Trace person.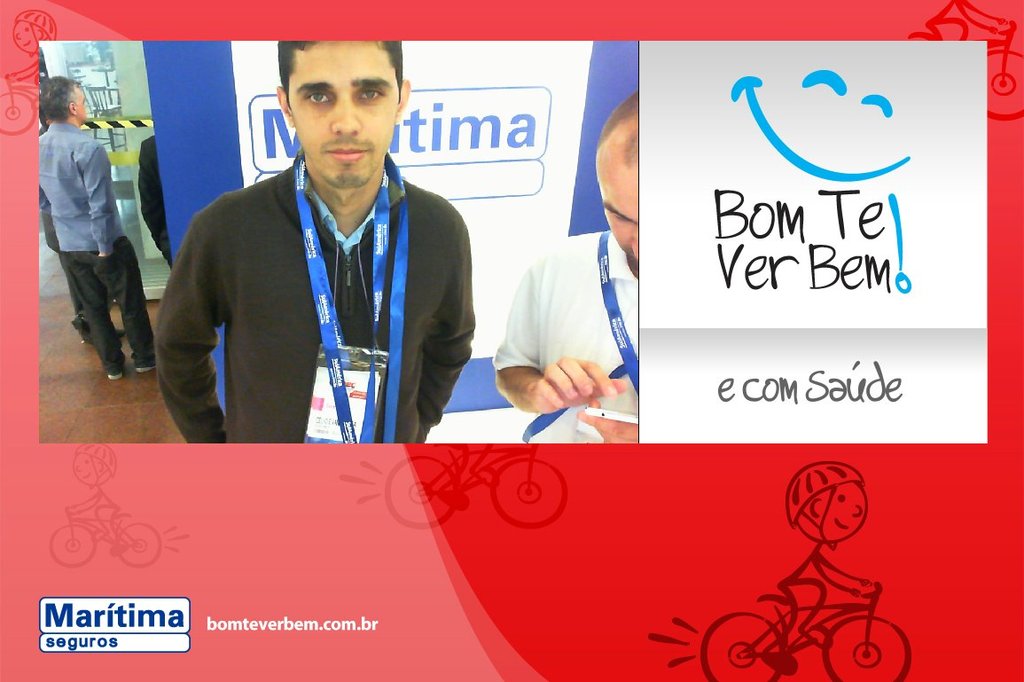
Traced to detection(156, 43, 487, 462).
